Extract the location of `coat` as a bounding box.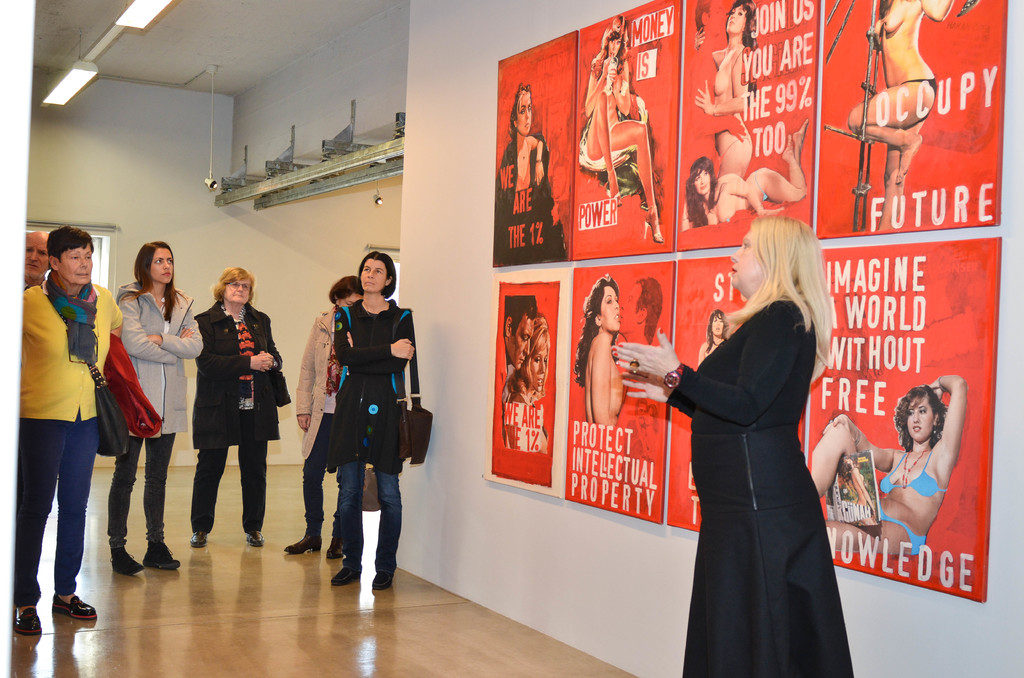
bbox(120, 293, 209, 436).
